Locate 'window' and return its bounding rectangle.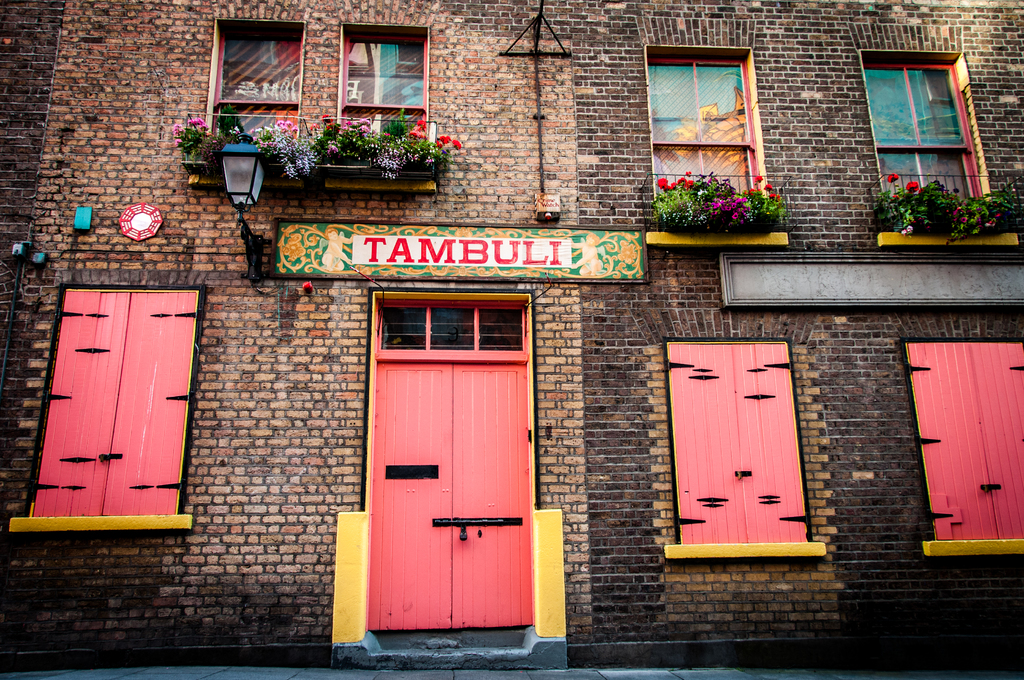
6, 284, 209, 531.
